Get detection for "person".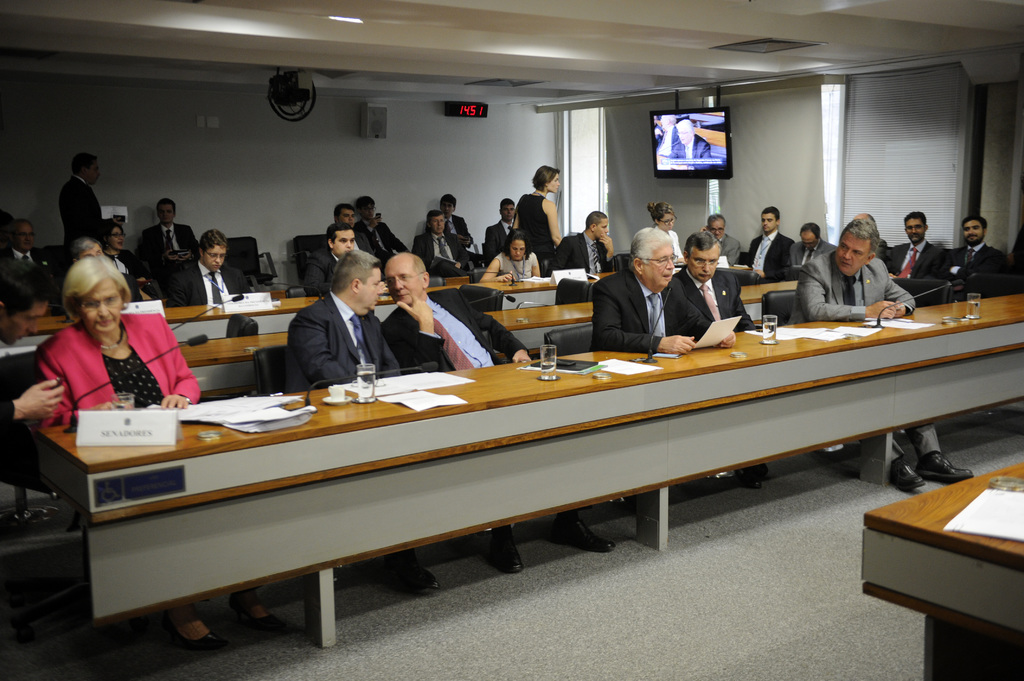
Detection: [x1=511, y1=161, x2=563, y2=260].
